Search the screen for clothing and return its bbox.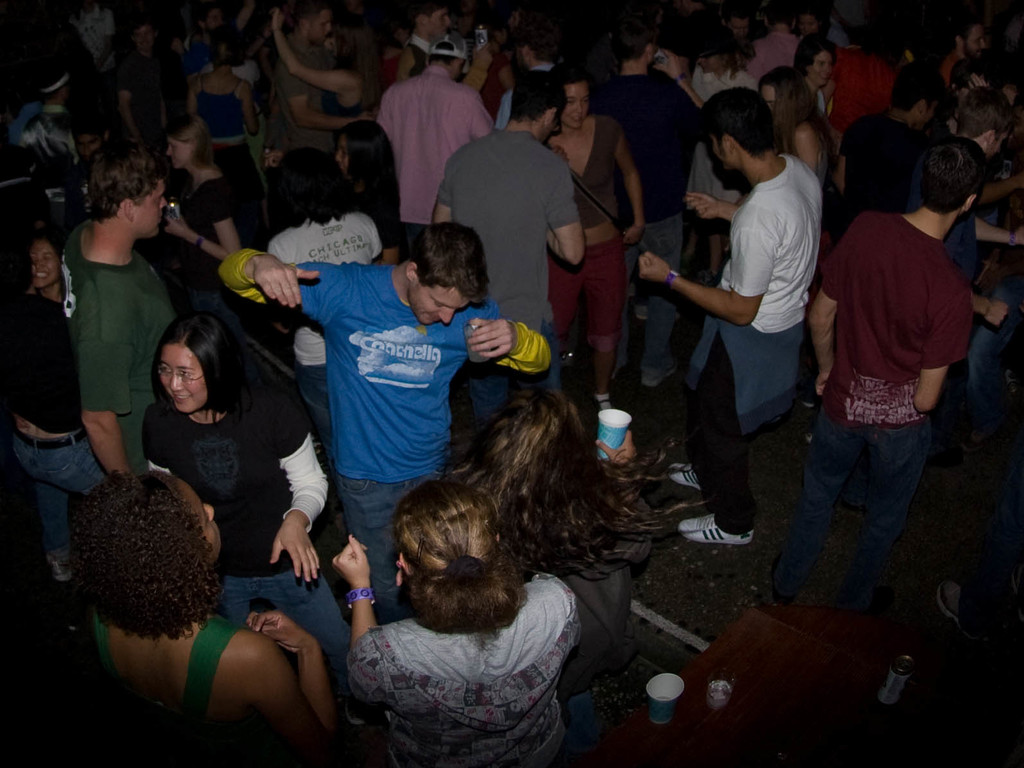
Found: x1=744 y1=29 x2=801 y2=74.
